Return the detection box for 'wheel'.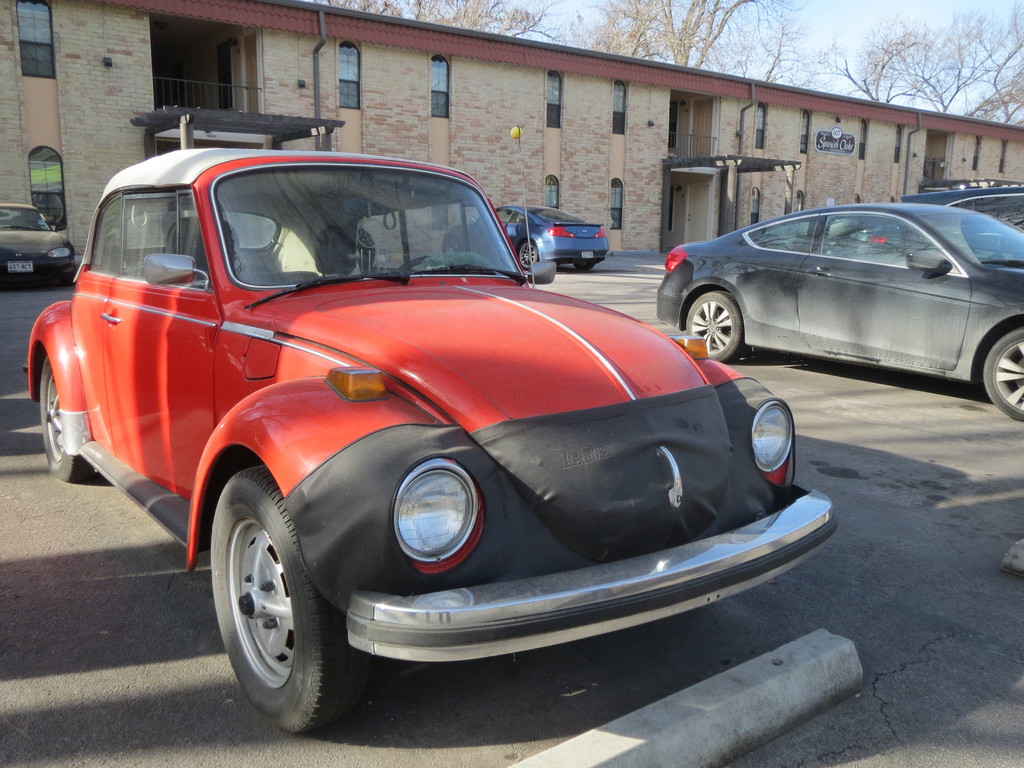
<region>679, 292, 743, 364</region>.
